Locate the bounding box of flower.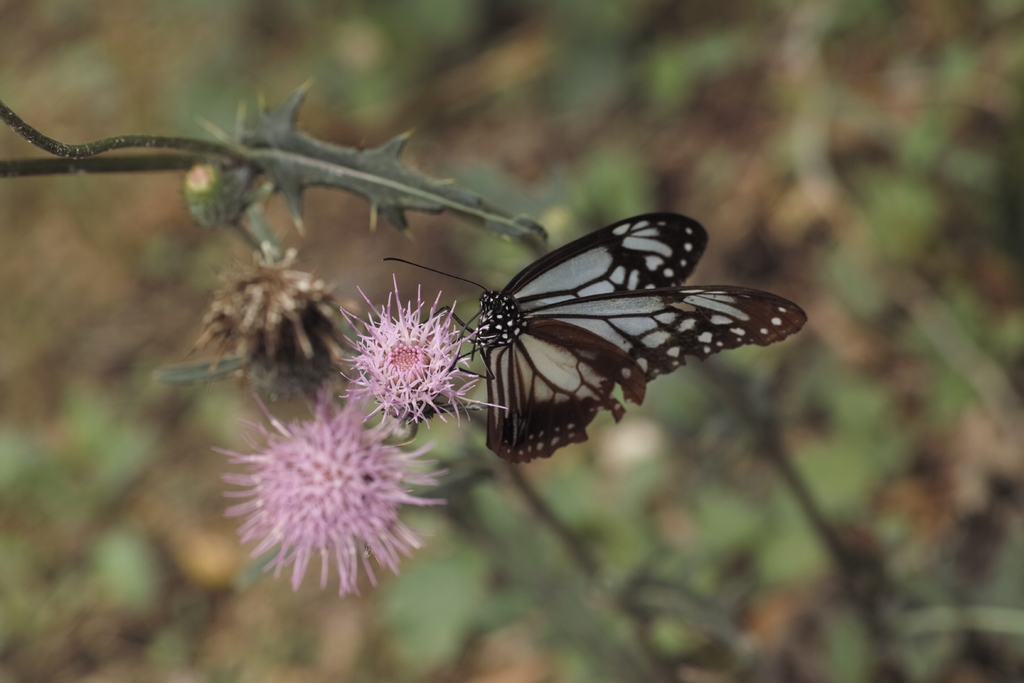
Bounding box: select_region(325, 270, 509, 431).
